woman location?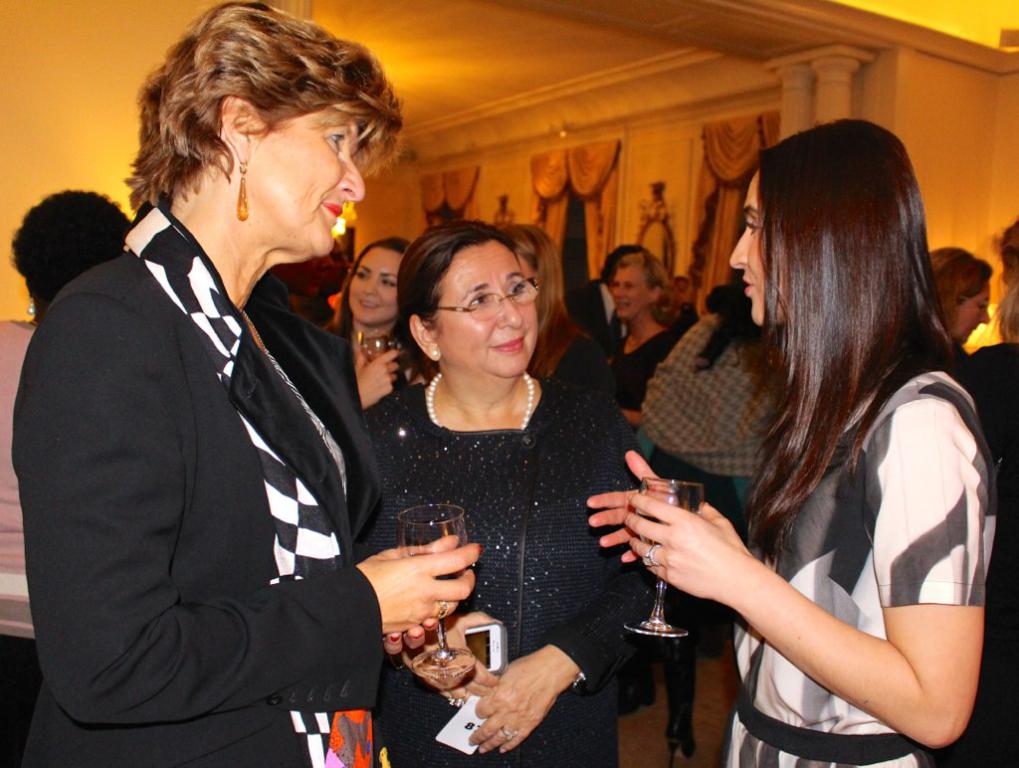
651 104 989 767
